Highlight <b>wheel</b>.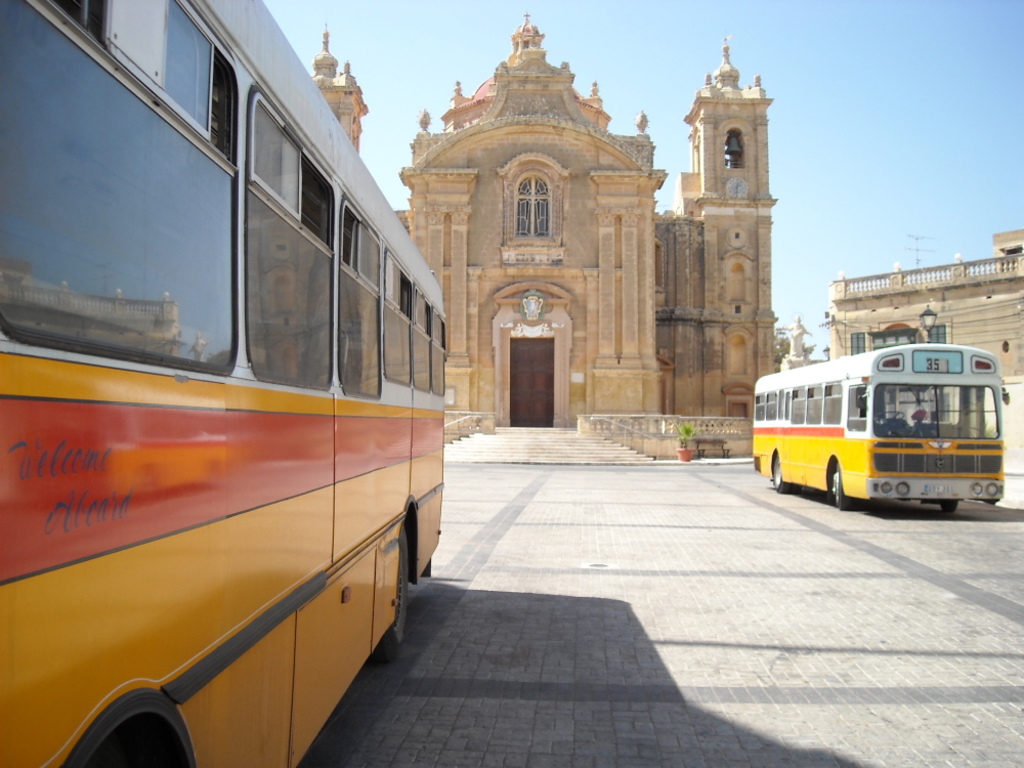
Highlighted region: <region>367, 524, 414, 666</region>.
